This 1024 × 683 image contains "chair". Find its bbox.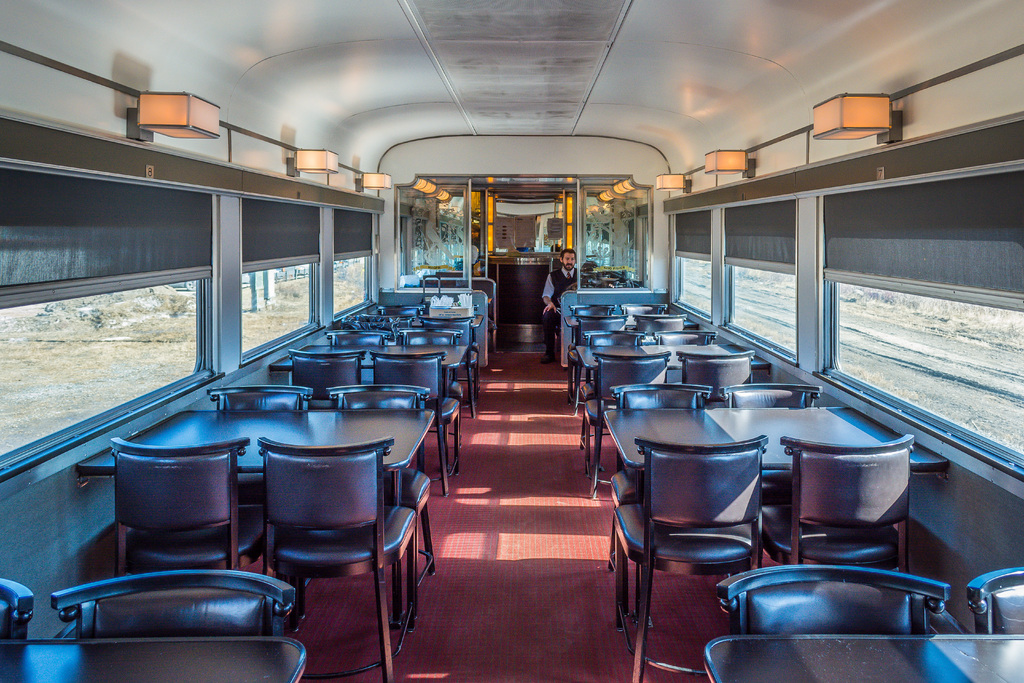
pyautogui.locateOnScreen(716, 561, 950, 636).
